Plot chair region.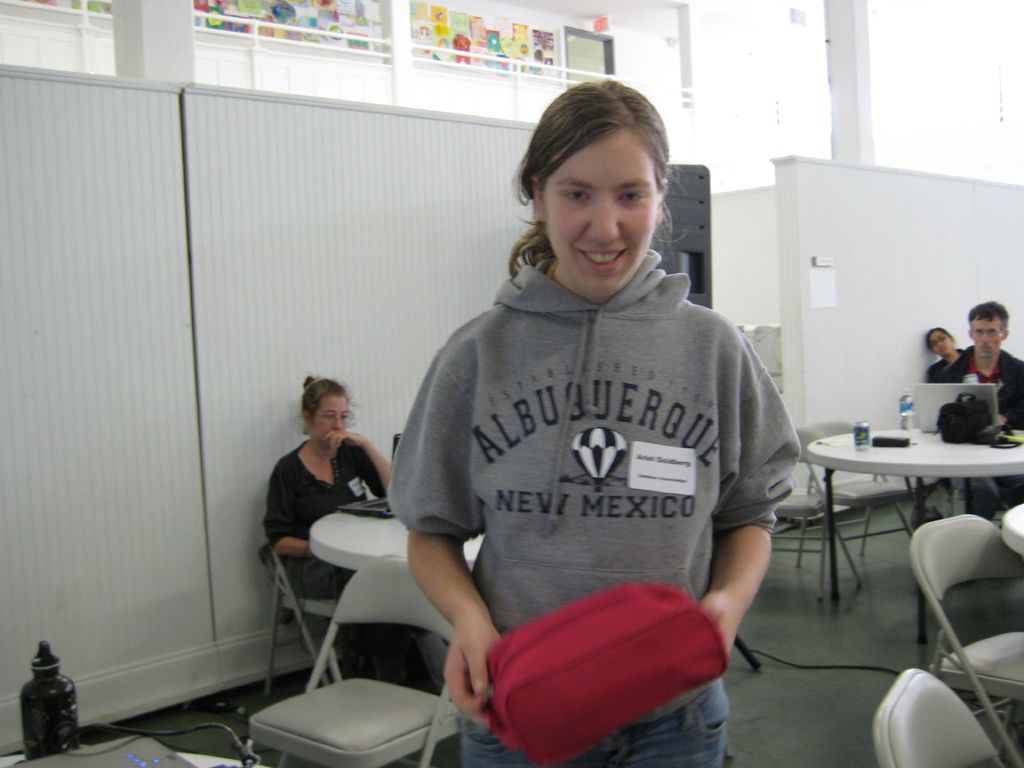
Plotted at box(774, 426, 835, 600).
